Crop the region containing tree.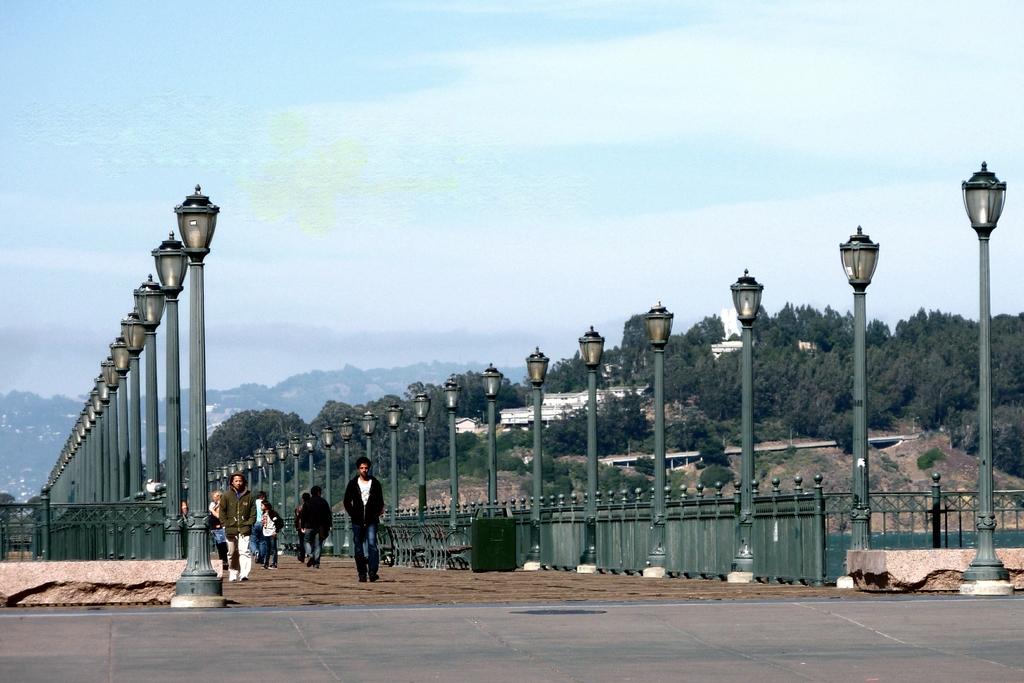
Crop region: locate(847, 340, 905, 420).
